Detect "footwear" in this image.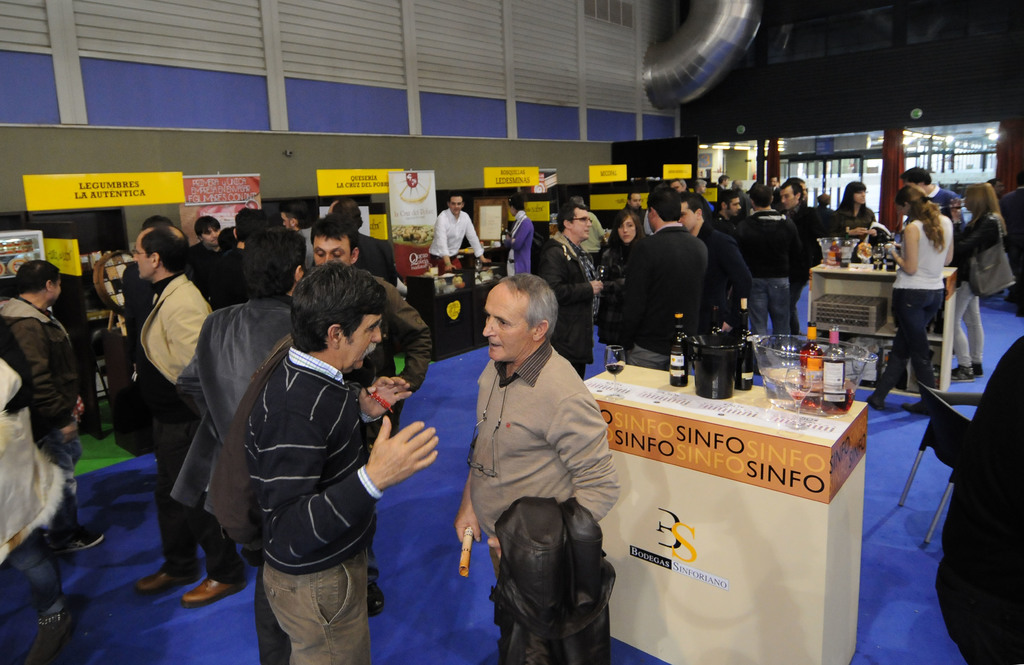
Detection: pyautogui.locateOnScreen(366, 581, 384, 617).
